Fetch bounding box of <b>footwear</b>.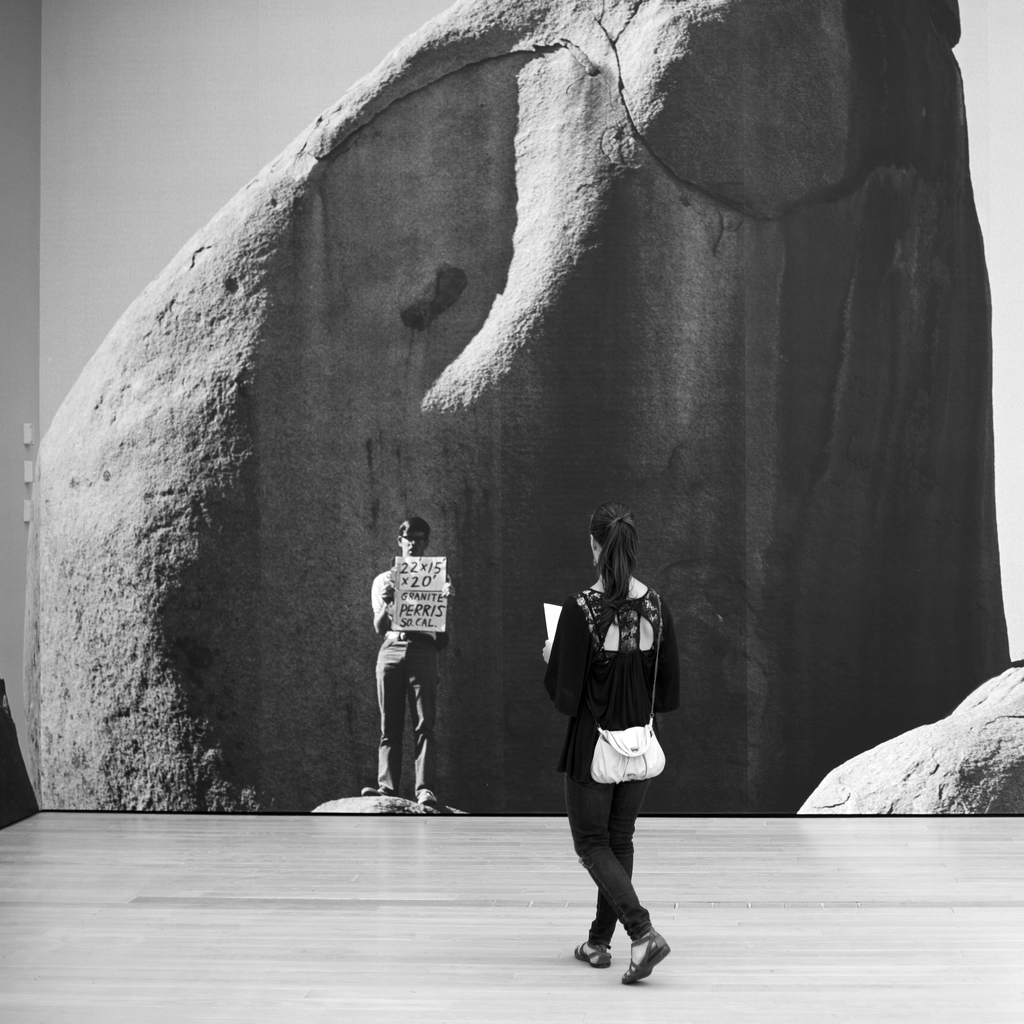
Bbox: bbox=(623, 934, 668, 983).
